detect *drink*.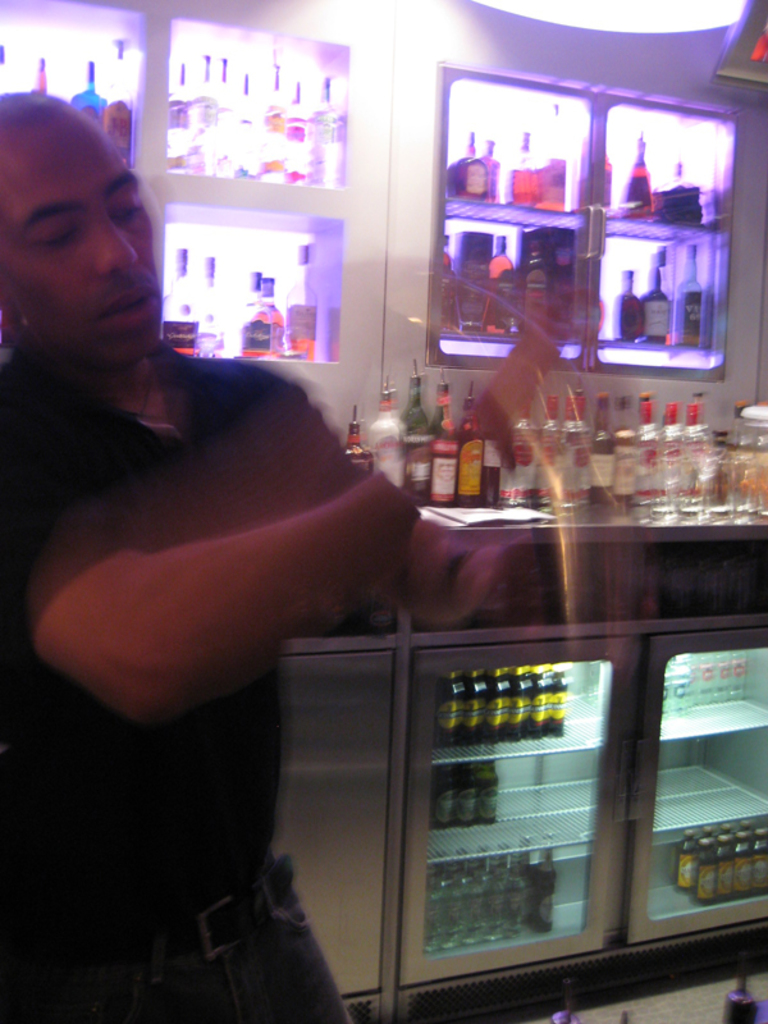
Detected at {"left": 266, "top": 278, "right": 285, "bottom": 360}.
